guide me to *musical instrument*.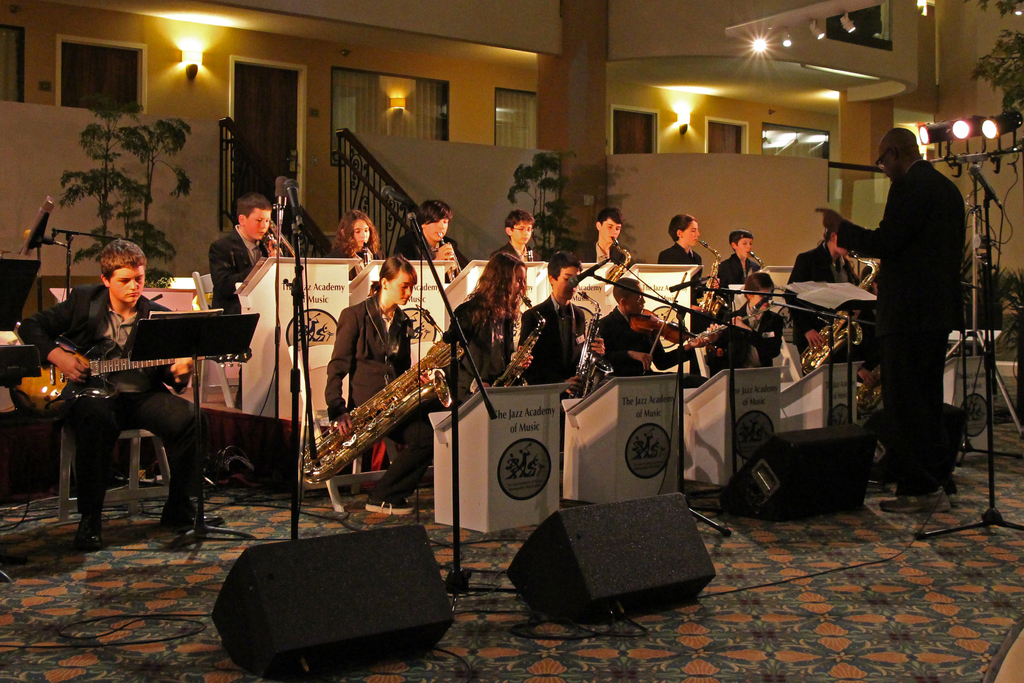
Guidance: {"x1": 687, "y1": 231, "x2": 721, "y2": 315}.
